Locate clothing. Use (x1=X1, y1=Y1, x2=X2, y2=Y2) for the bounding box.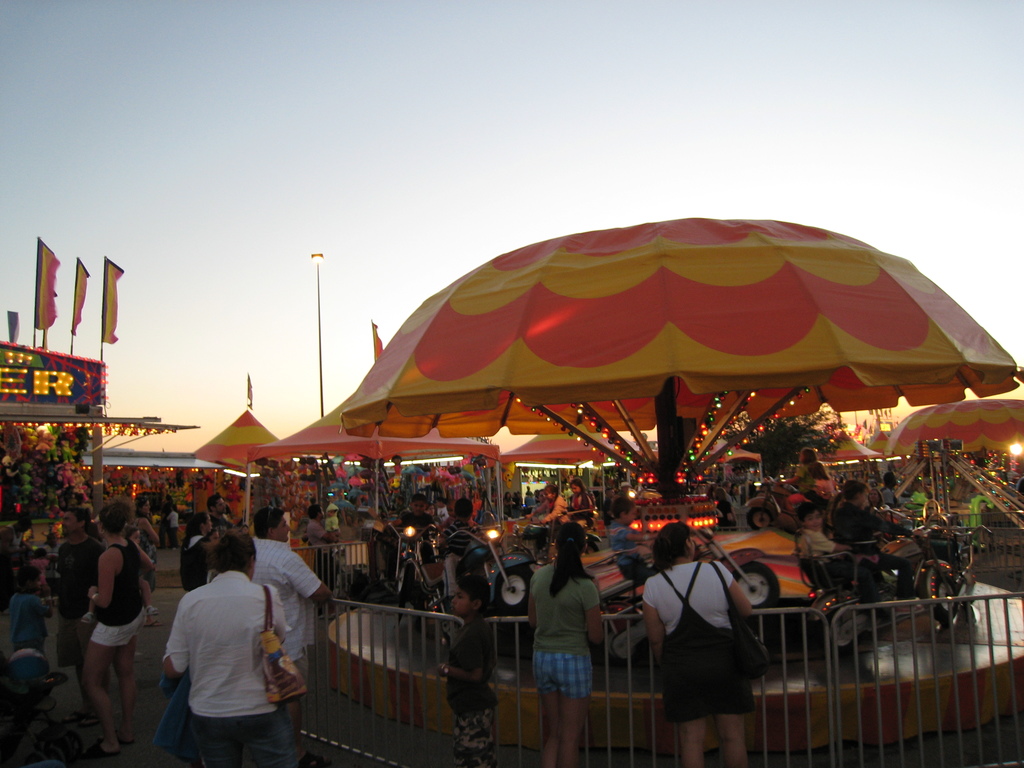
(x1=56, y1=536, x2=111, y2=666).
